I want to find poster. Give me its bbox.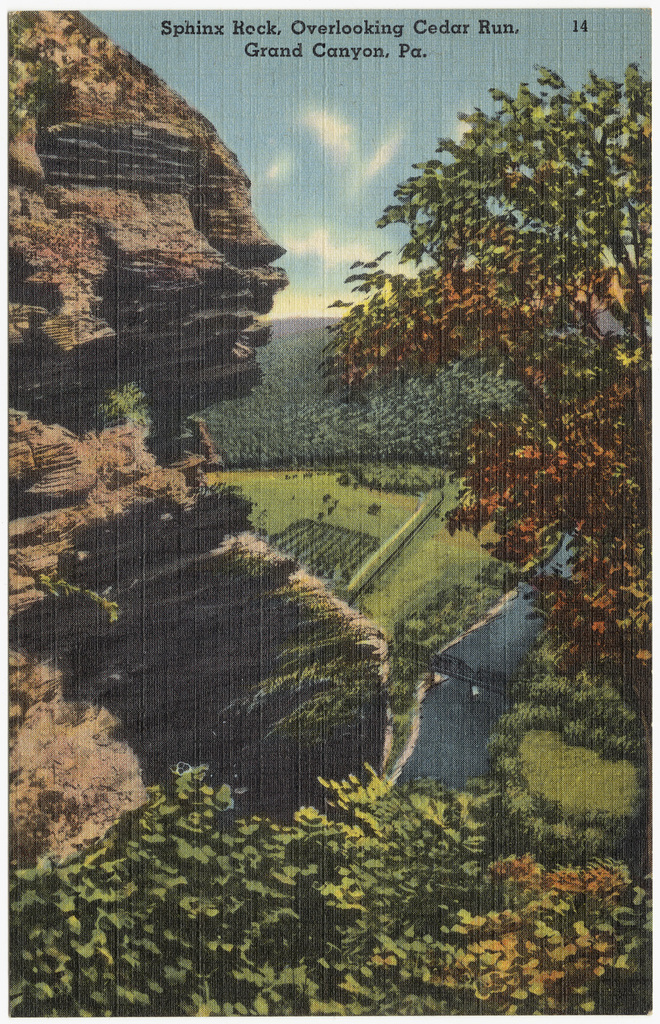
detection(0, 1, 659, 1023).
